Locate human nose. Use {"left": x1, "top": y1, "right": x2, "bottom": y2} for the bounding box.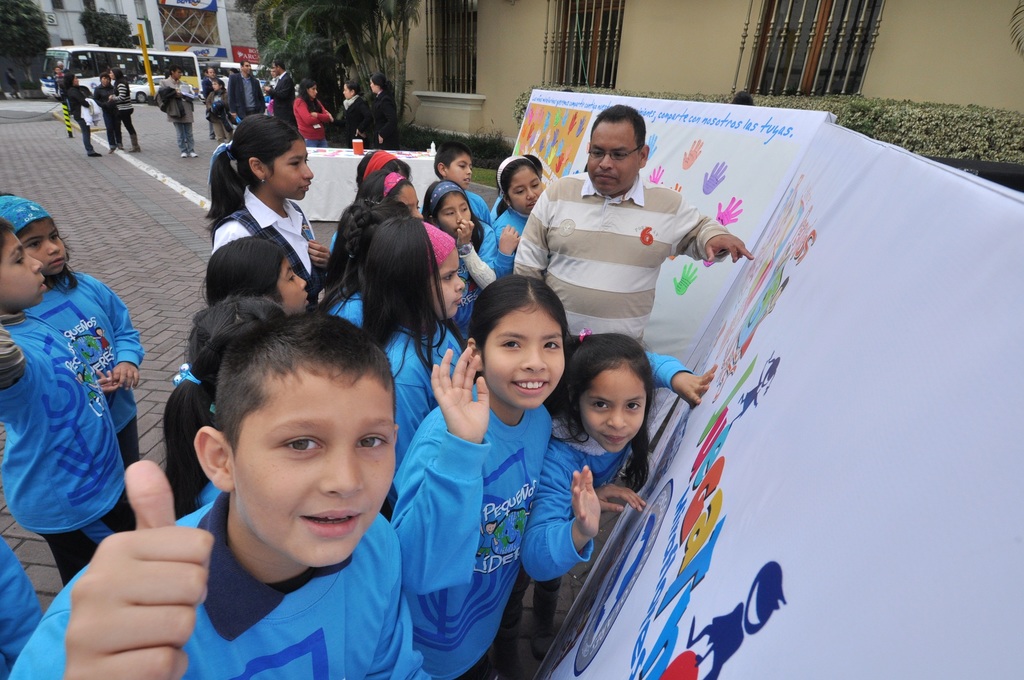
{"left": 466, "top": 163, "right": 474, "bottom": 174}.
